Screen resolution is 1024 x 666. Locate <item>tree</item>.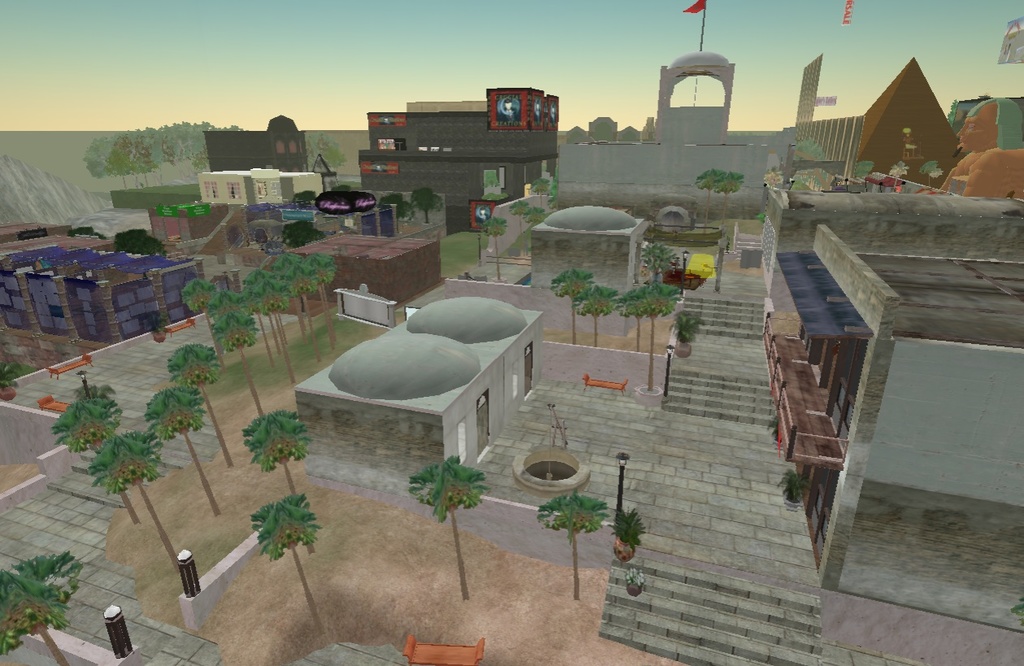
l=245, t=491, r=325, b=638.
